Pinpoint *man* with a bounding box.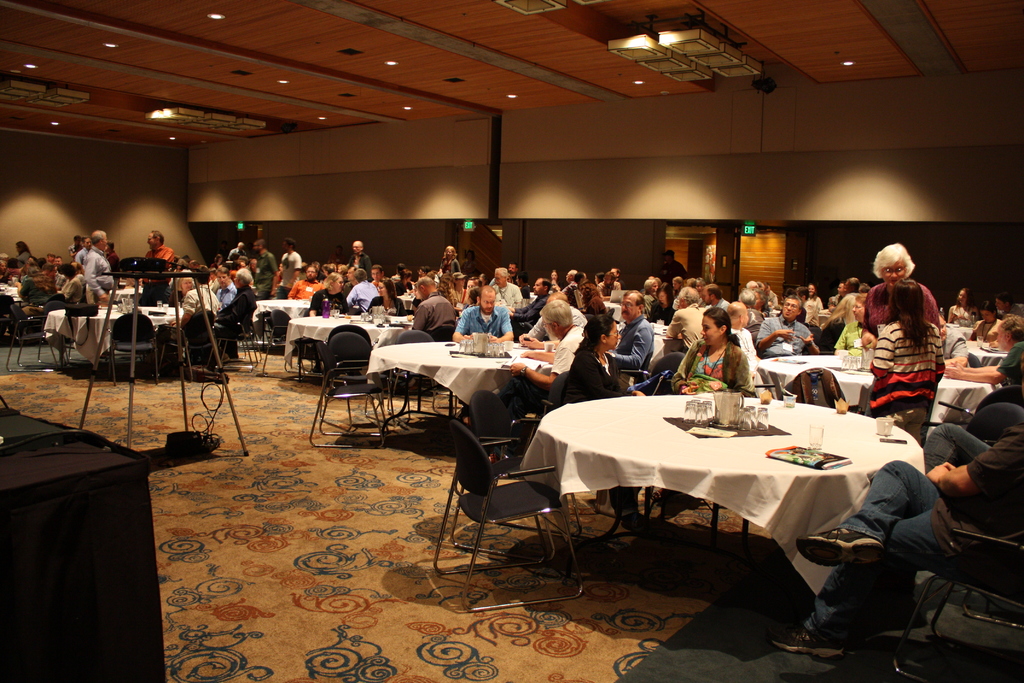
(left=996, top=293, right=1023, bottom=320).
